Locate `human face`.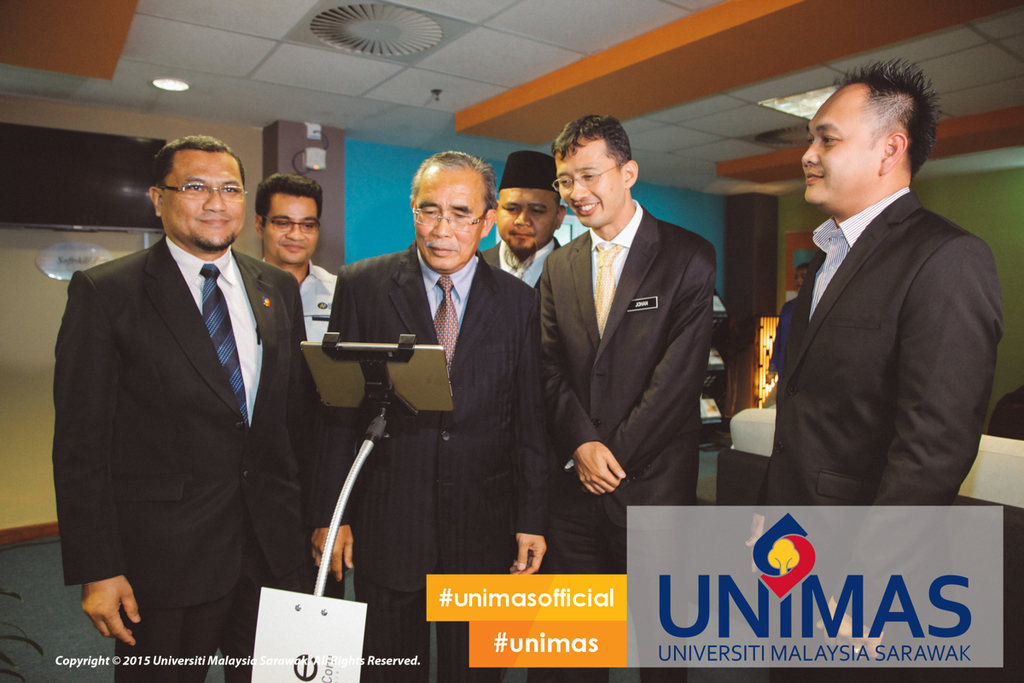
Bounding box: (x1=412, y1=170, x2=480, y2=272).
